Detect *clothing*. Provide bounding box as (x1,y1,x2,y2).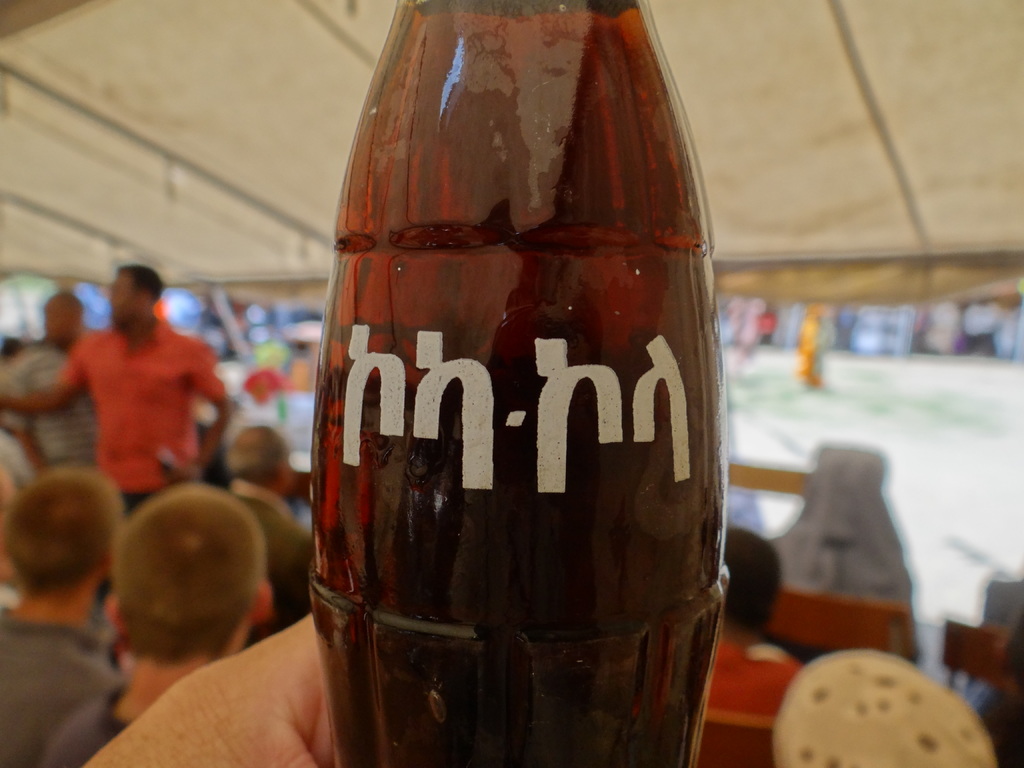
(228,476,320,650).
